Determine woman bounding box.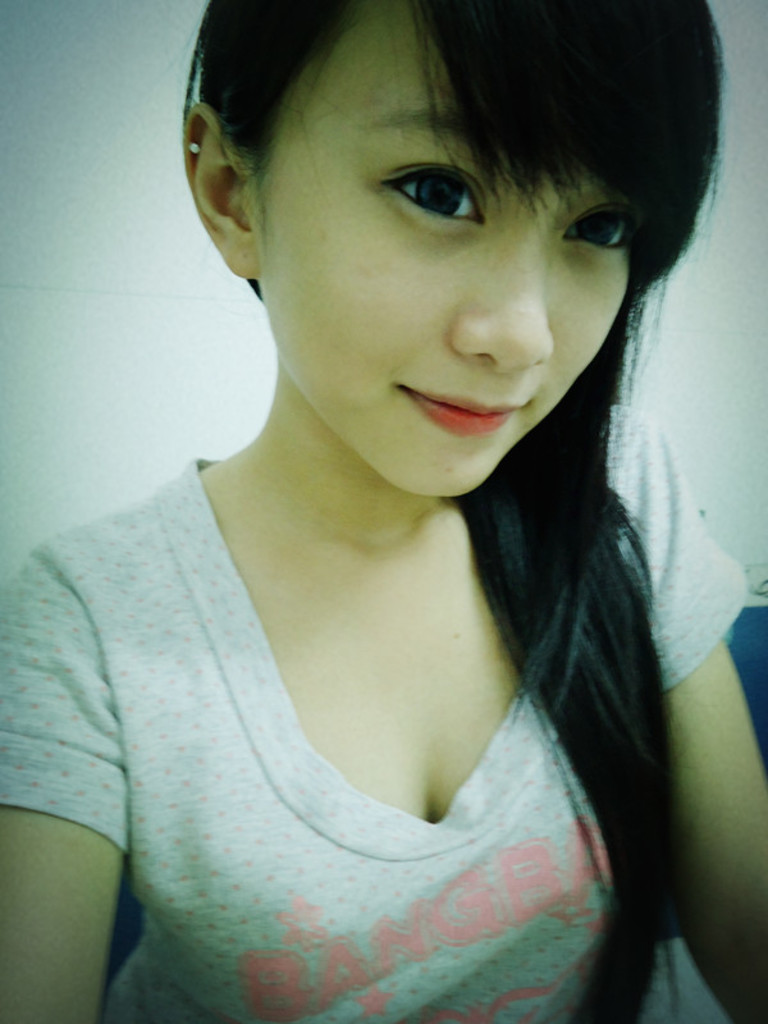
Determined: 0:0:767:1002.
